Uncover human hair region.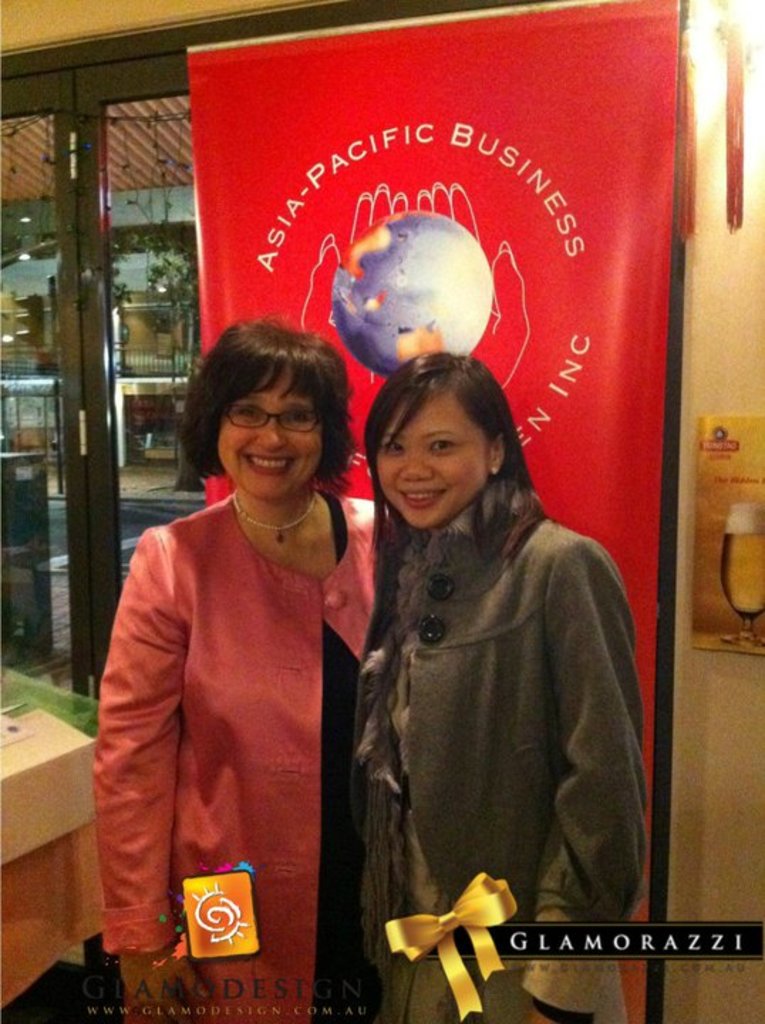
Uncovered: Rect(181, 314, 357, 511).
